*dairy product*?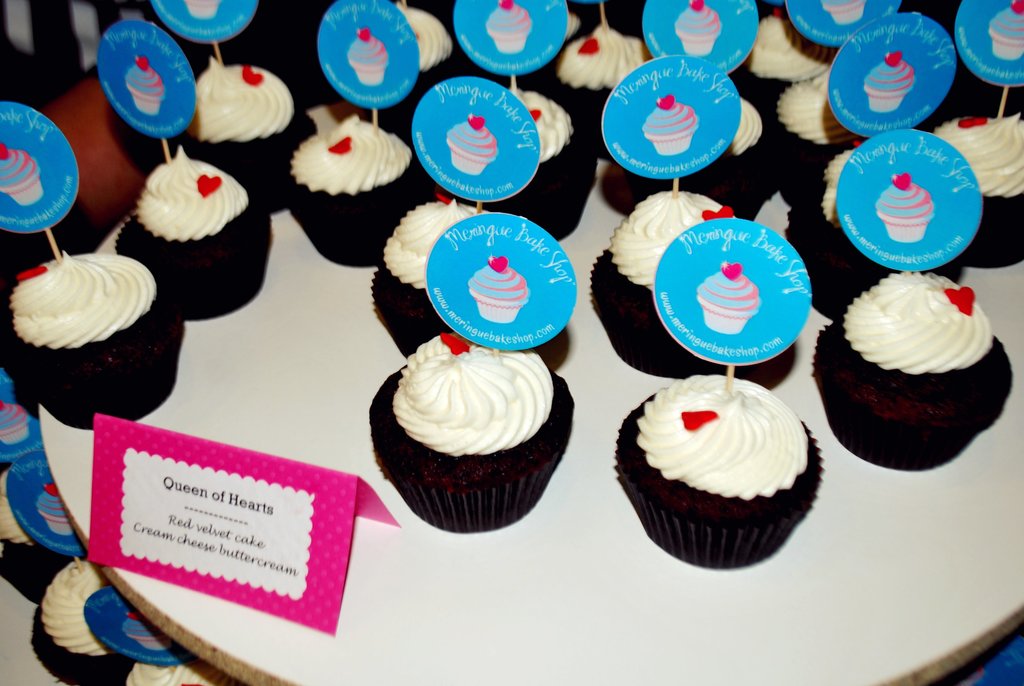
pyautogui.locateOnScreen(125, 646, 241, 685)
